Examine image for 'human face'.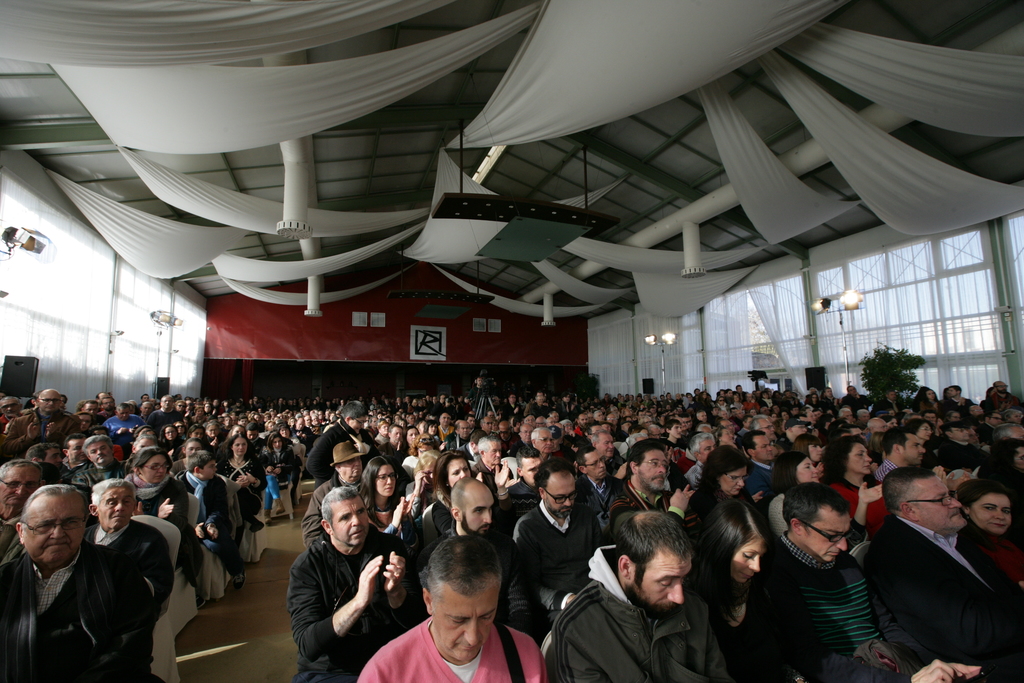
Examination result: left=596, top=437, right=614, bottom=457.
